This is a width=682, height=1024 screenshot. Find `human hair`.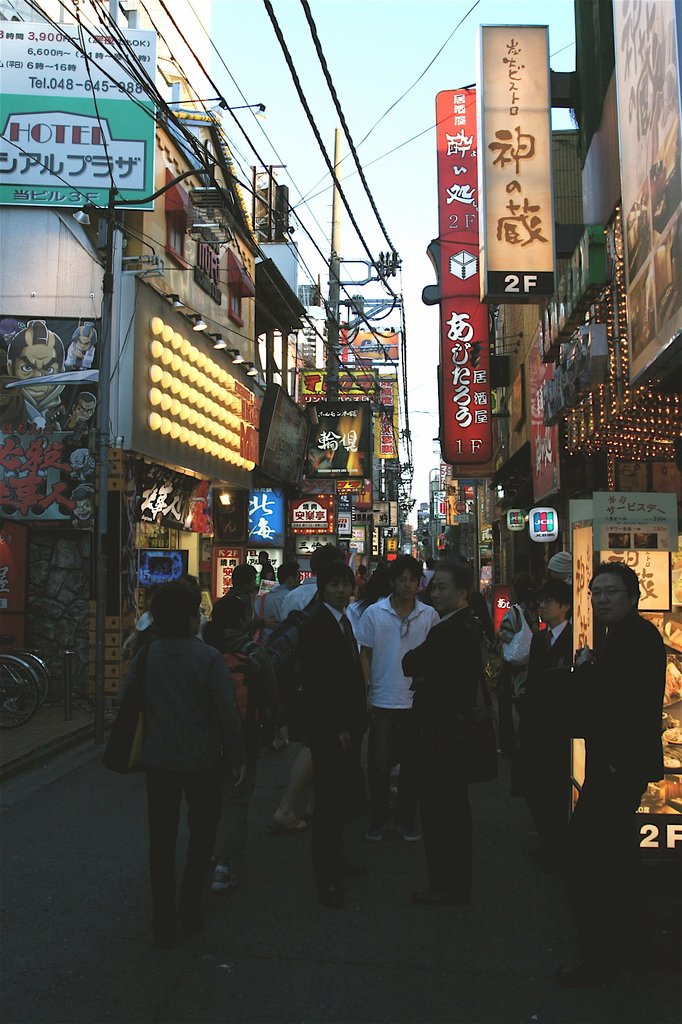
Bounding box: 586 557 642 602.
